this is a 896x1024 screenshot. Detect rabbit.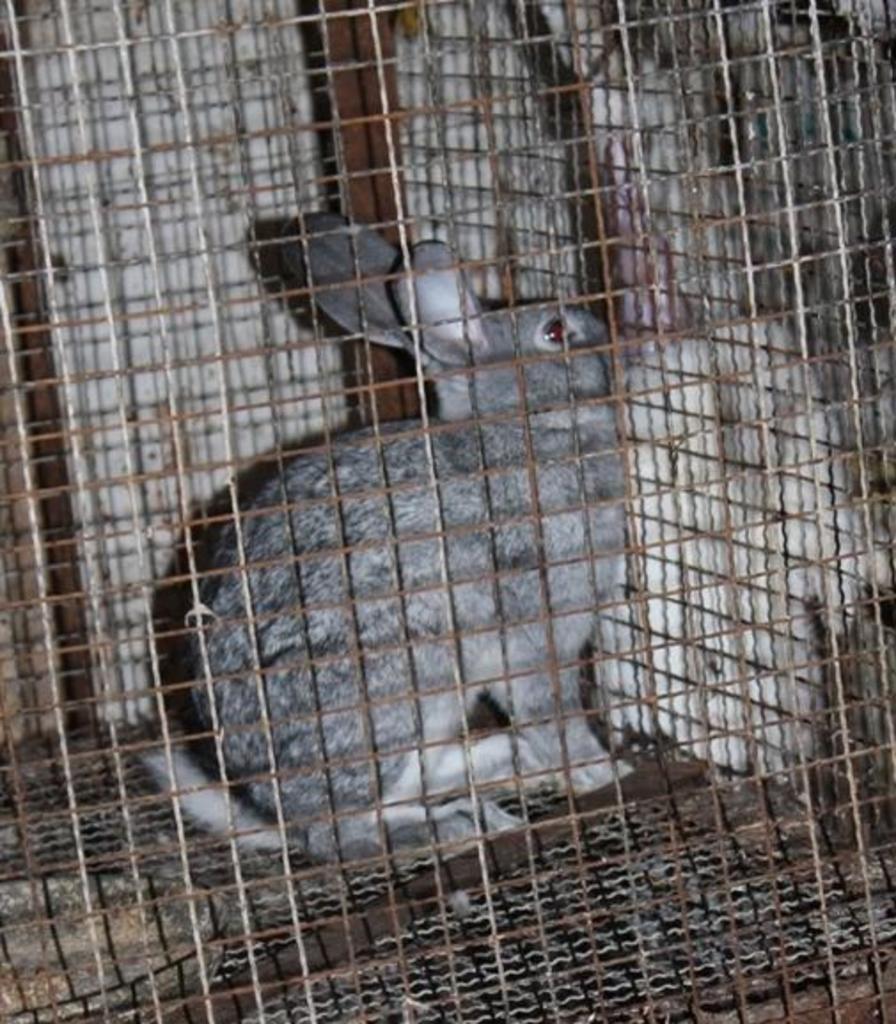
160, 211, 625, 857.
